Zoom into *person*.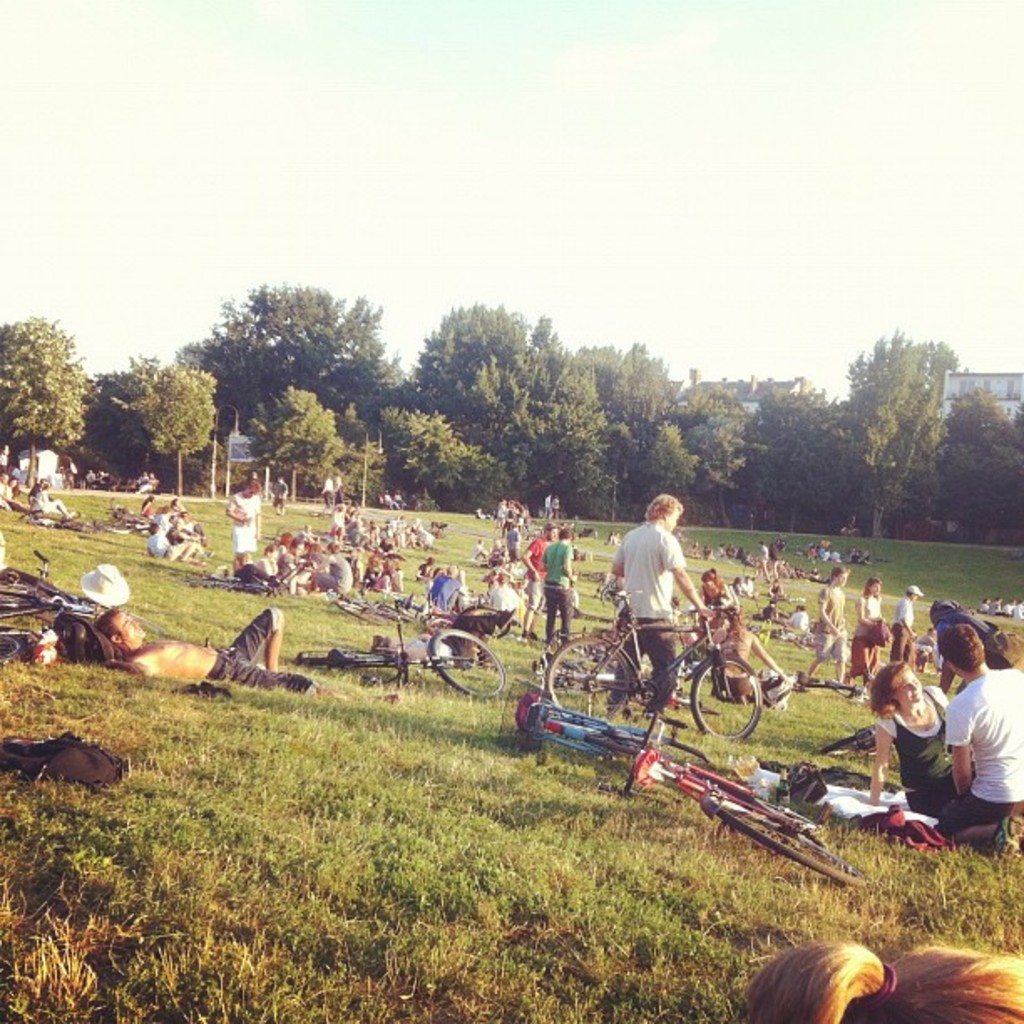
Zoom target: crop(865, 658, 949, 817).
